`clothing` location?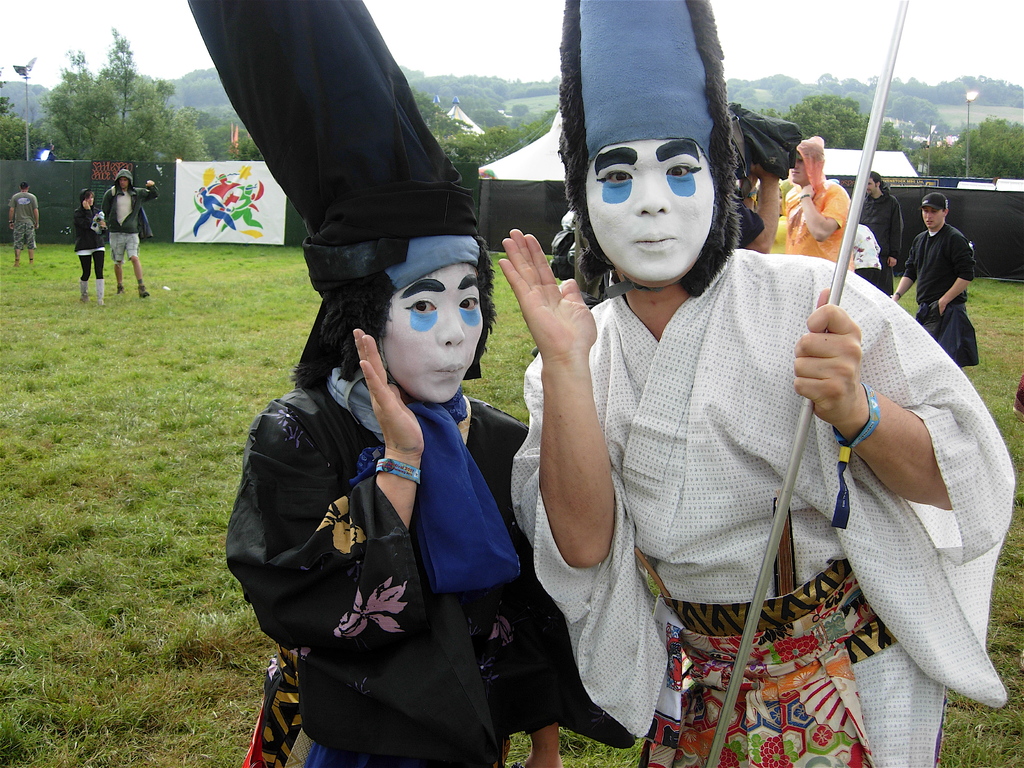
(left=70, top=193, right=110, bottom=282)
